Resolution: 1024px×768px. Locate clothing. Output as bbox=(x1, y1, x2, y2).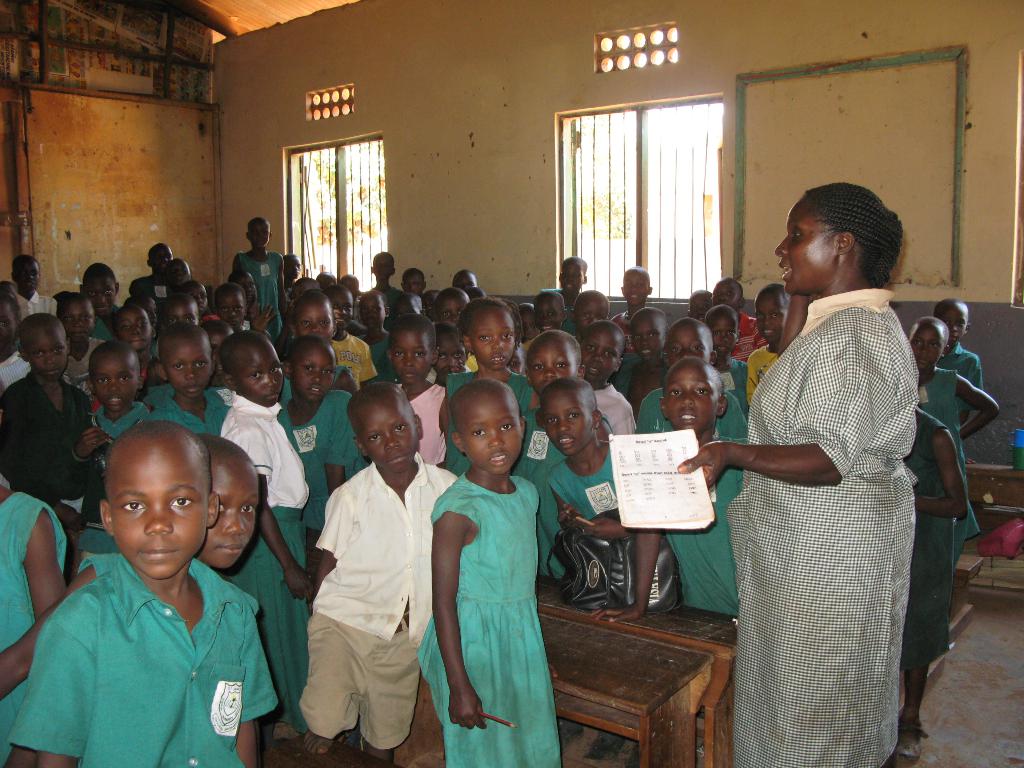
bbox=(670, 435, 746, 614).
